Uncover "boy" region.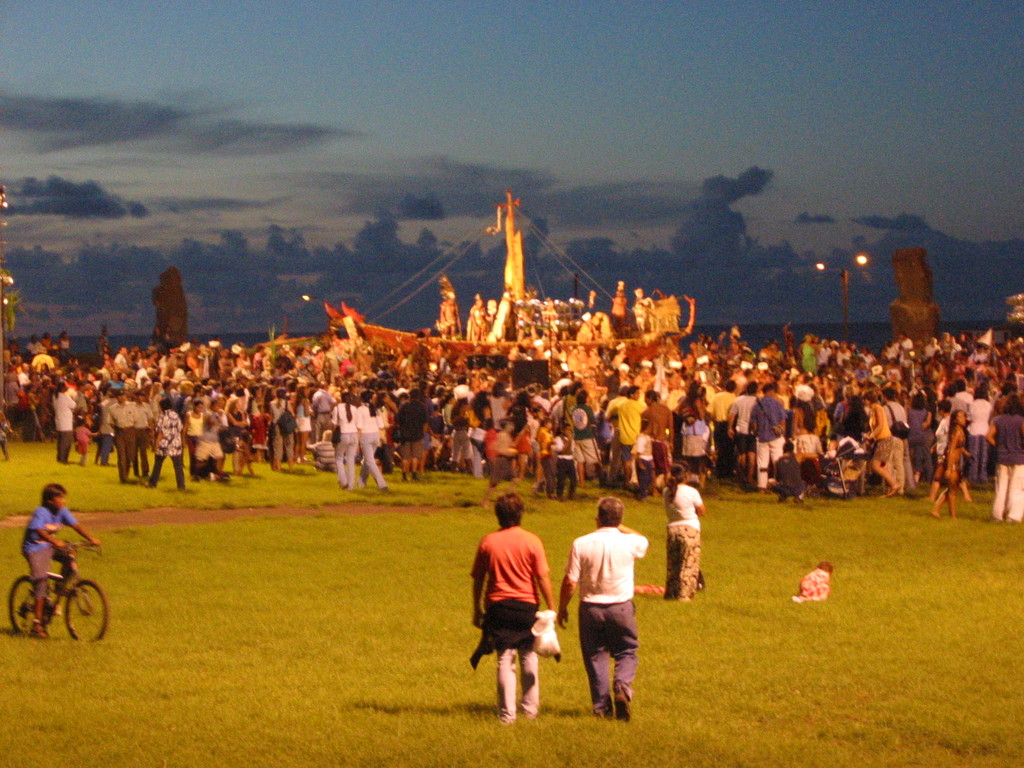
Uncovered: [773,440,820,505].
